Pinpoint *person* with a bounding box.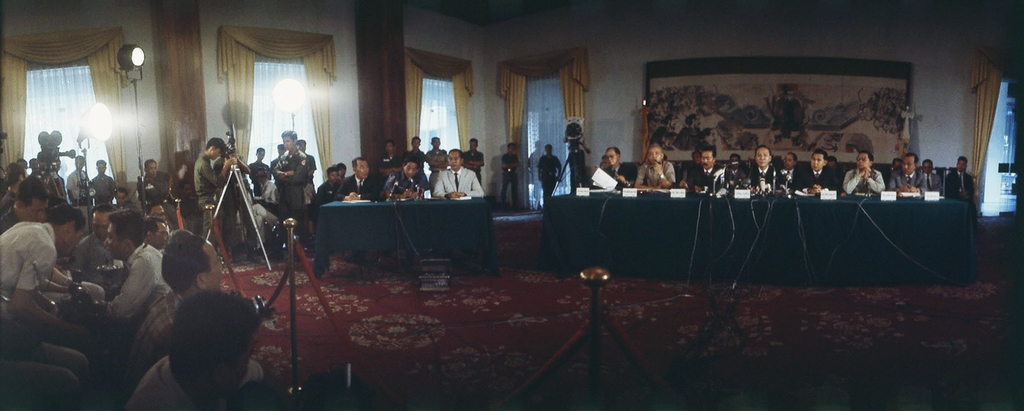
region(424, 138, 447, 186).
